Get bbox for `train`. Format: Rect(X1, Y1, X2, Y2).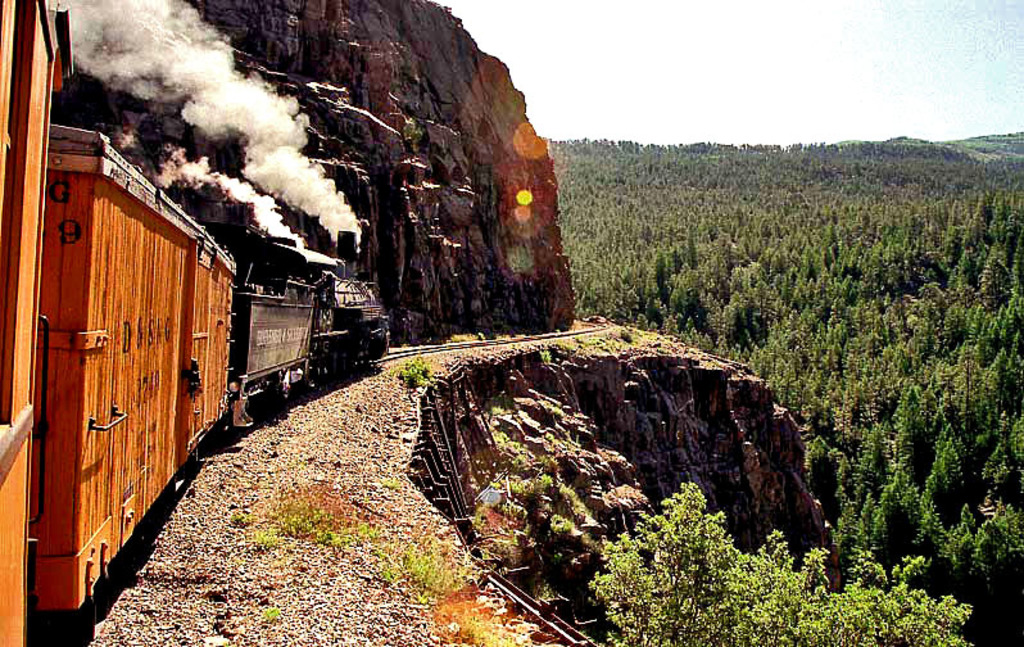
Rect(0, 0, 393, 646).
